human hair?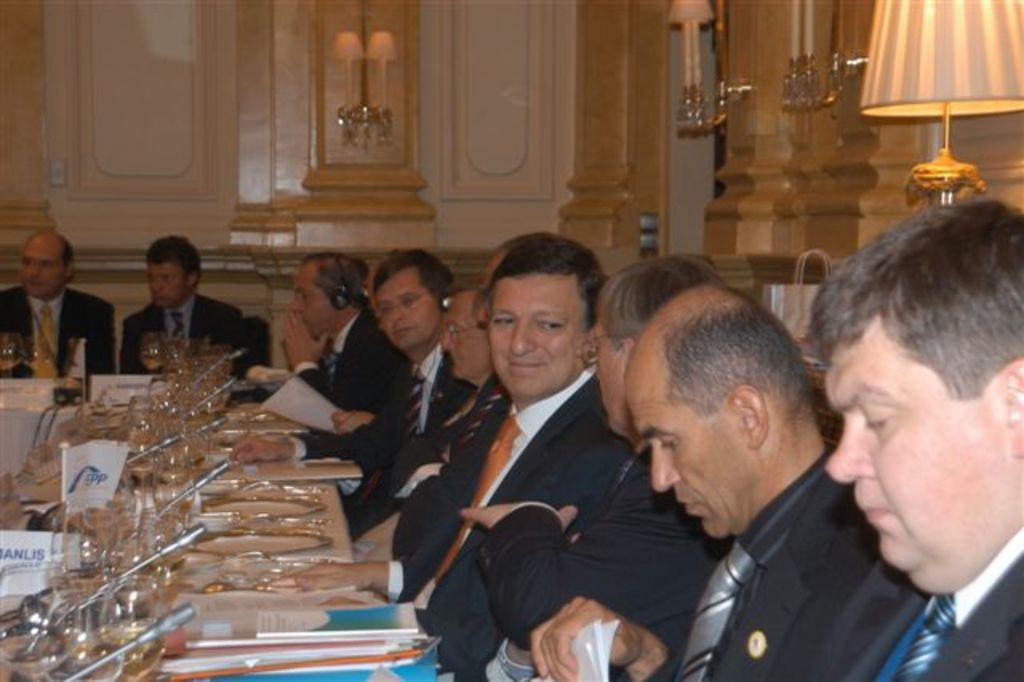
<bbox>342, 256, 370, 295</bbox>
